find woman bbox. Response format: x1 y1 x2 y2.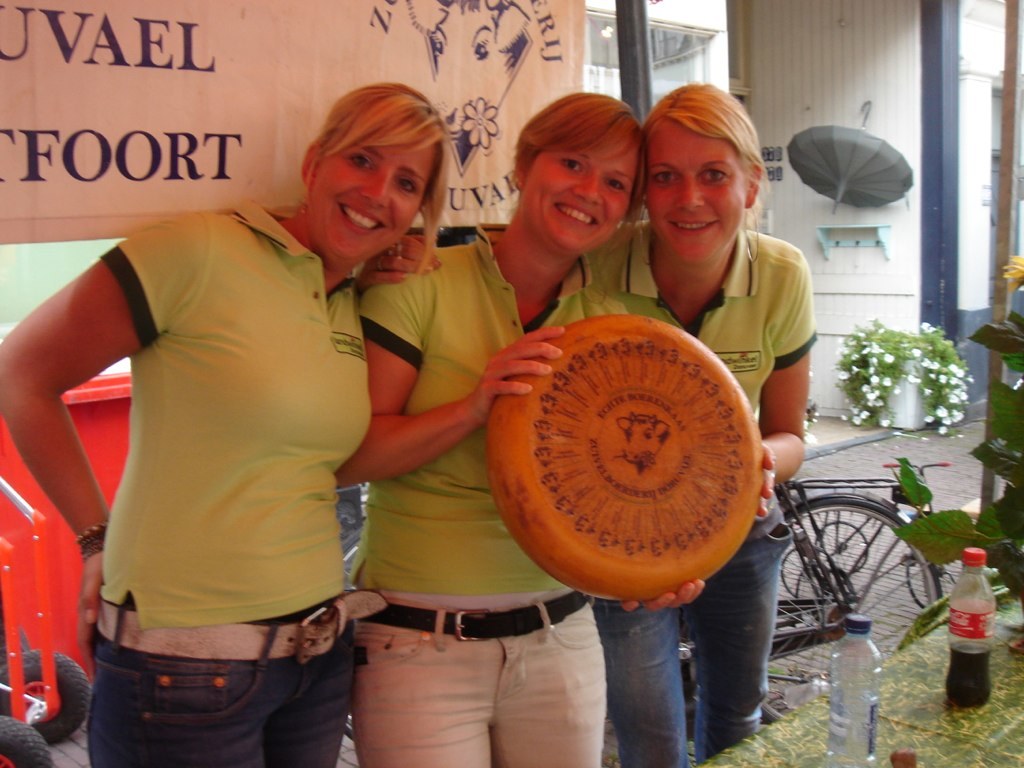
0 72 455 767.
